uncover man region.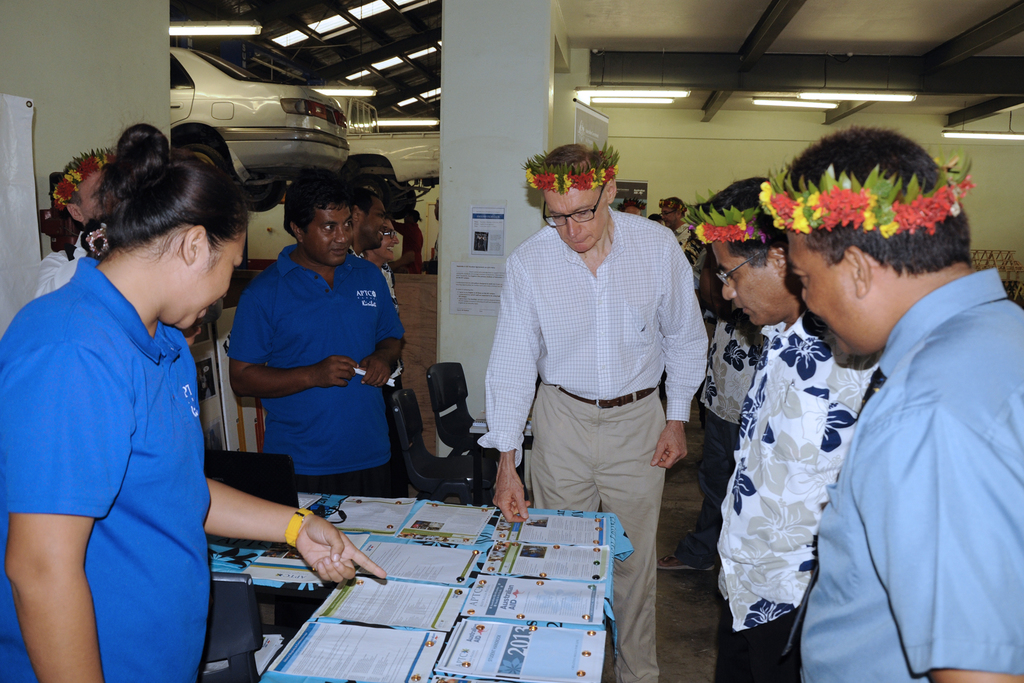
Uncovered: <bbox>691, 174, 882, 682</bbox>.
